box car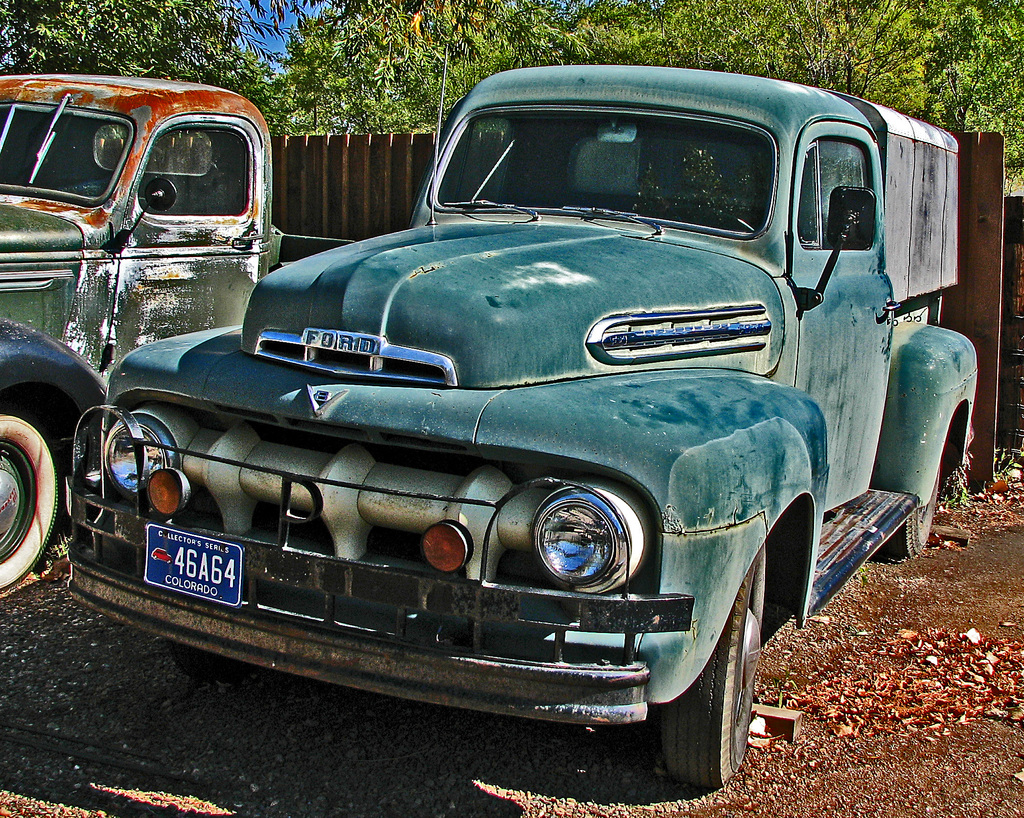
Rect(67, 65, 985, 782)
